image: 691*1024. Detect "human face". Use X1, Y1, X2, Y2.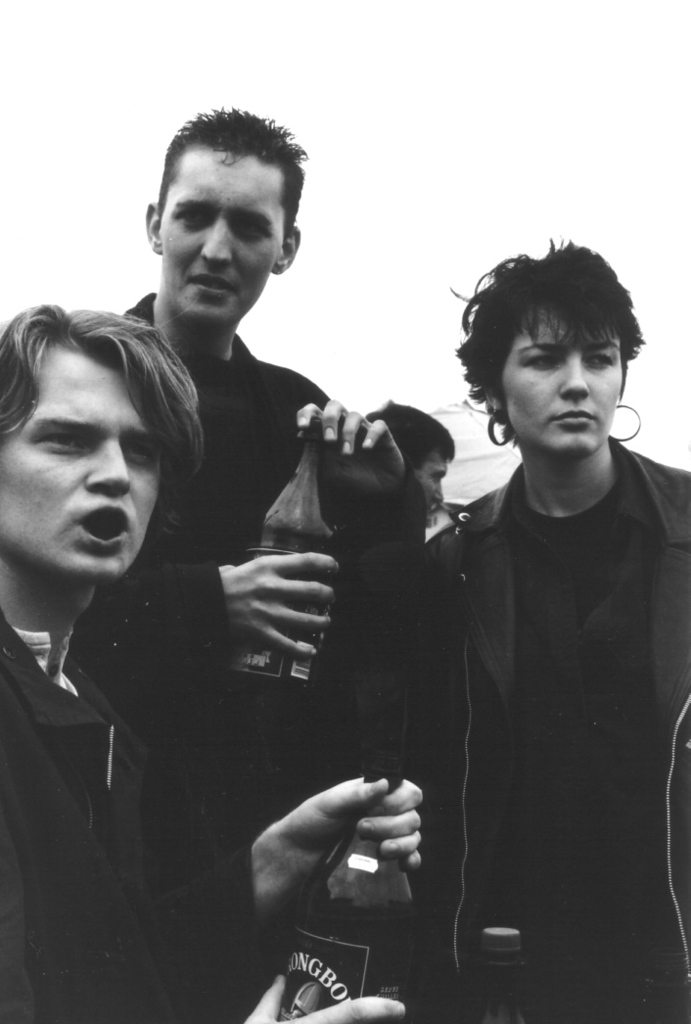
0, 335, 163, 582.
